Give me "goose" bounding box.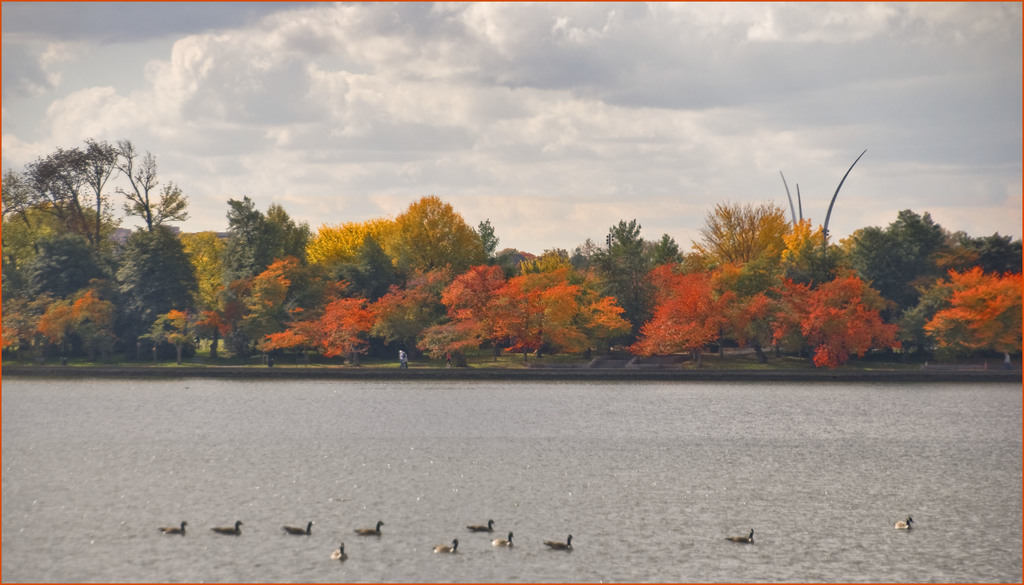
rect(353, 519, 384, 536).
